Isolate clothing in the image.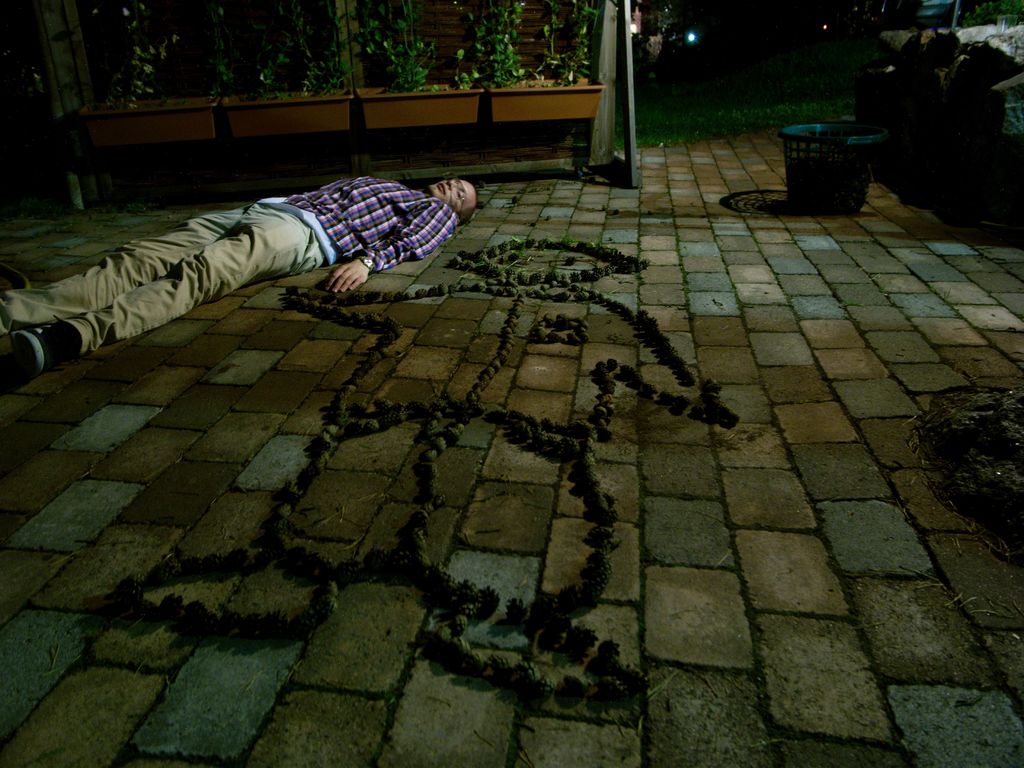
Isolated region: 0 173 463 364.
